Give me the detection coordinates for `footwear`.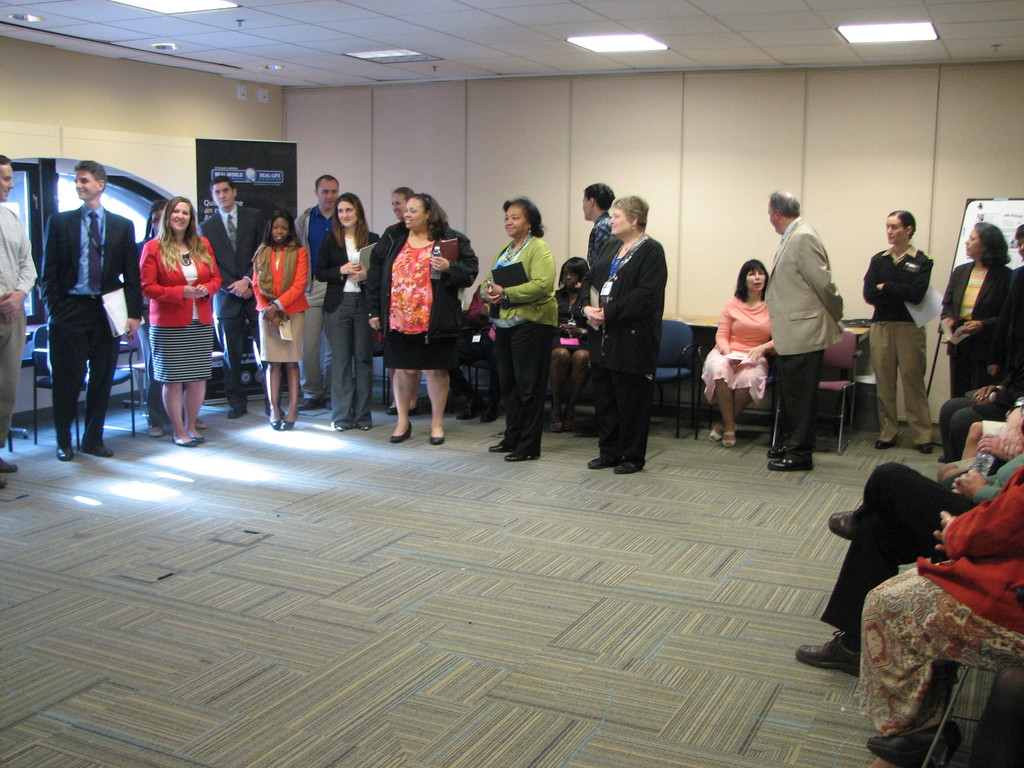
pyautogui.locateOnScreen(0, 455, 17, 471).
